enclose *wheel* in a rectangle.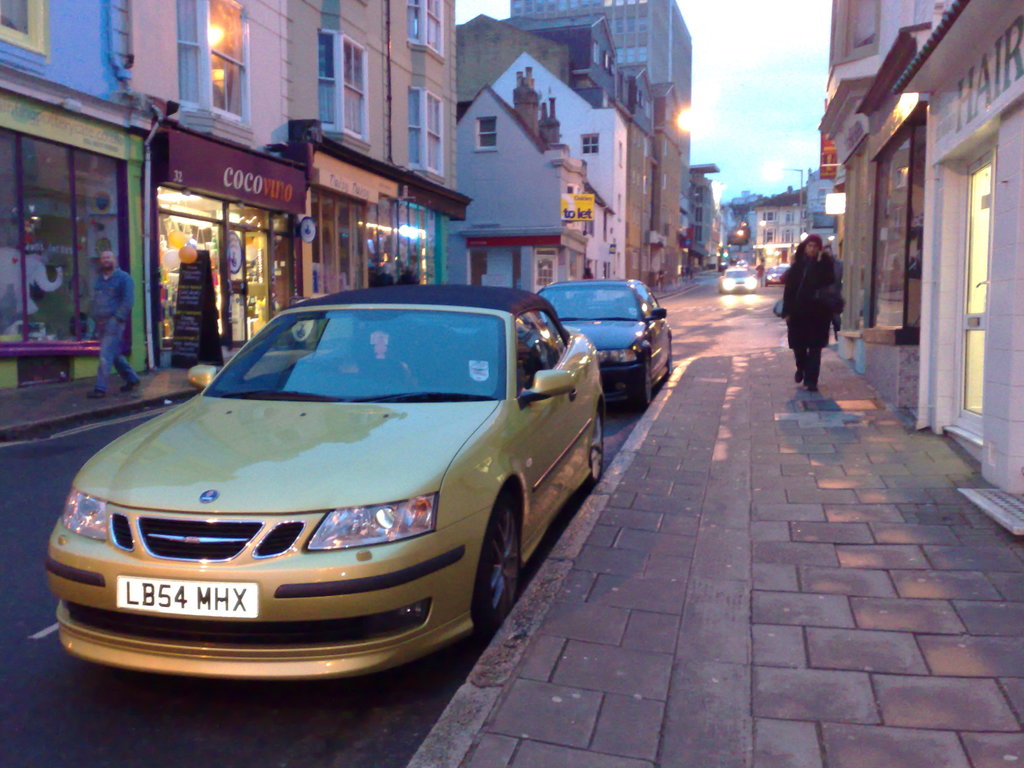
box=[585, 412, 606, 488].
